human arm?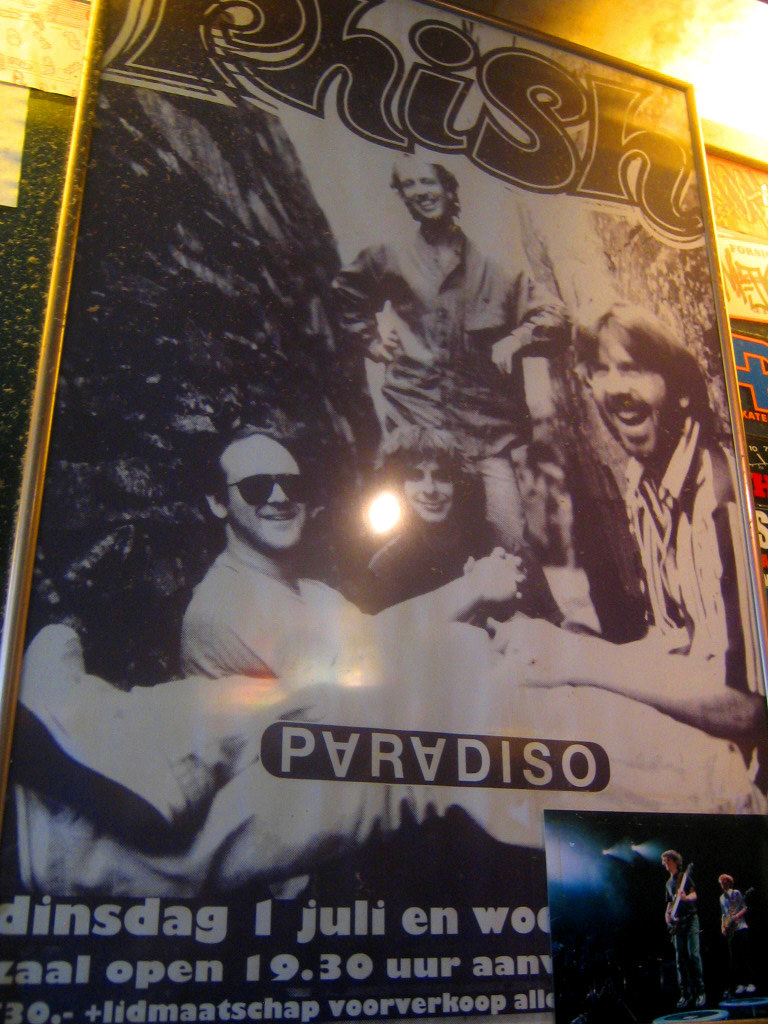
(left=321, top=246, right=401, bottom=366)
